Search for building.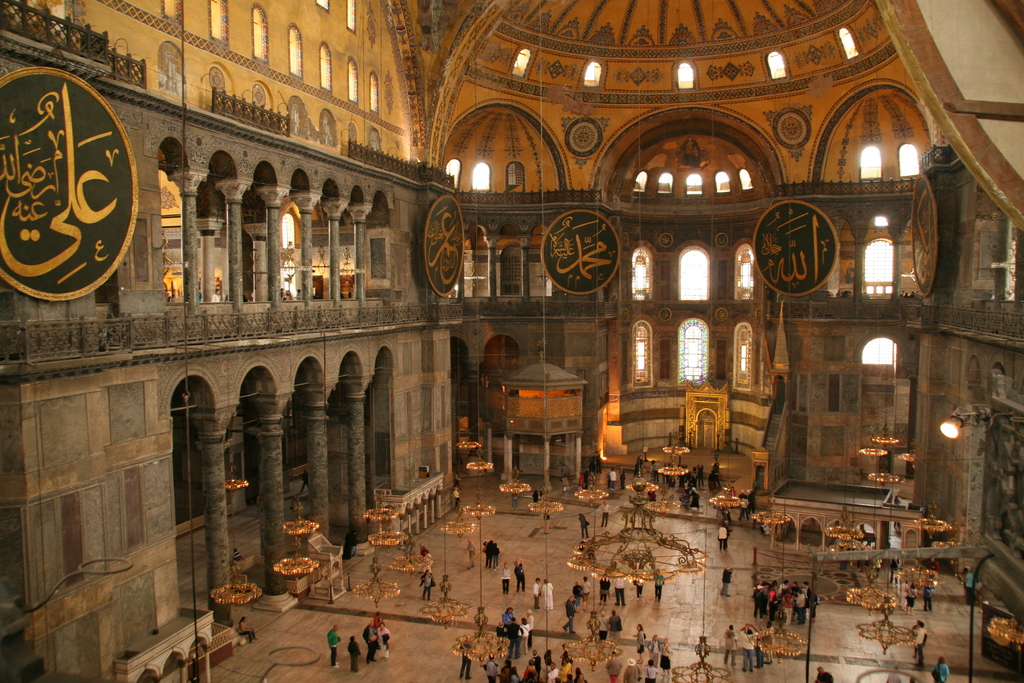
Found at crop(0, 0, 1023, 682).
